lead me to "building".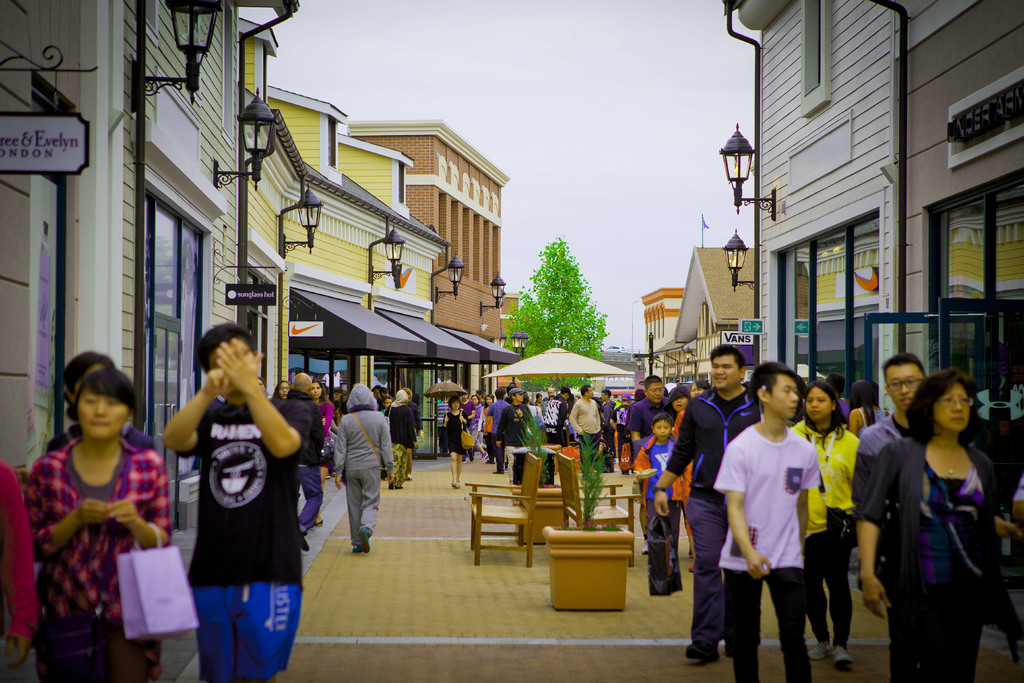
Lead to {"x1": 0, "y1": 0, "x2": 241, "y2": 551}.
